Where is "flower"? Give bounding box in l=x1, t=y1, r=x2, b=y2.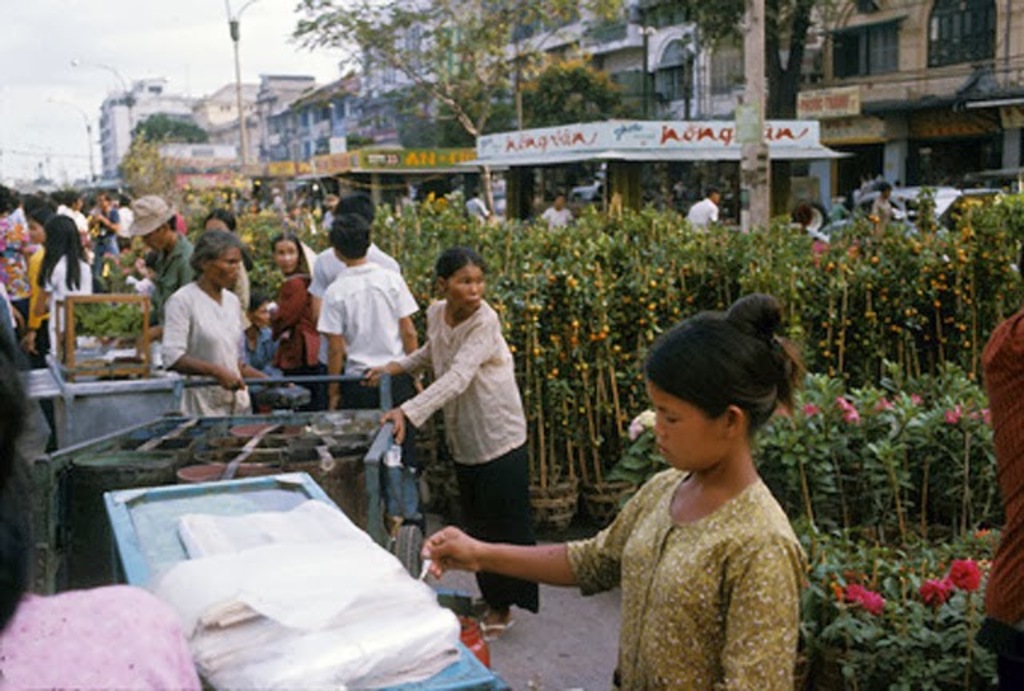
l=867, t=589, r=890, b=619.
